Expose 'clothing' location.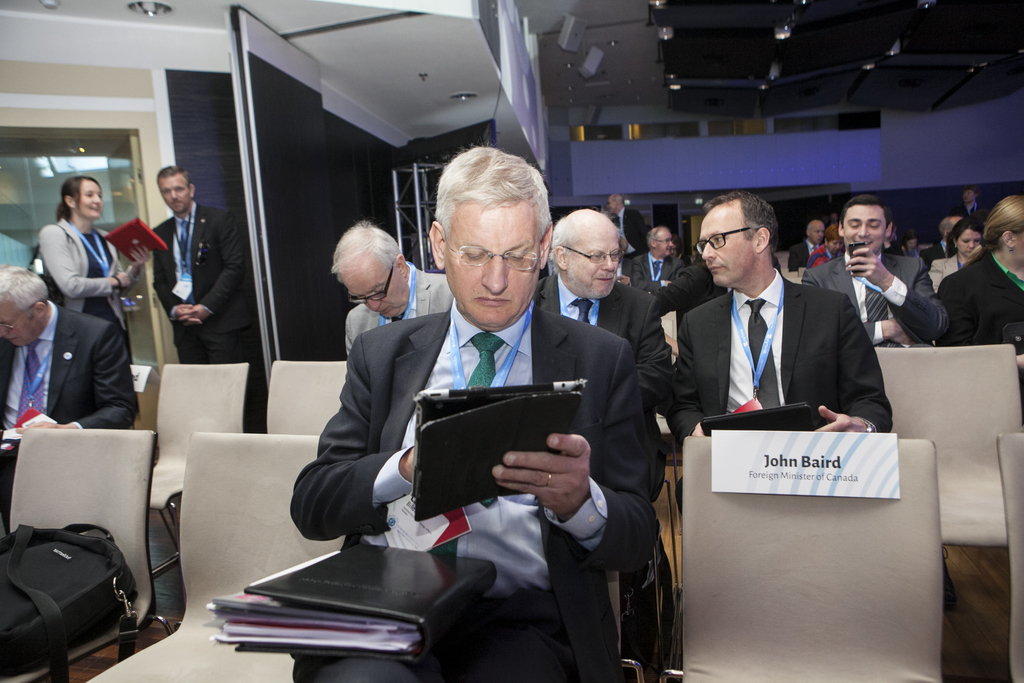
Exposed at <box>289,292,655,682</box>.
